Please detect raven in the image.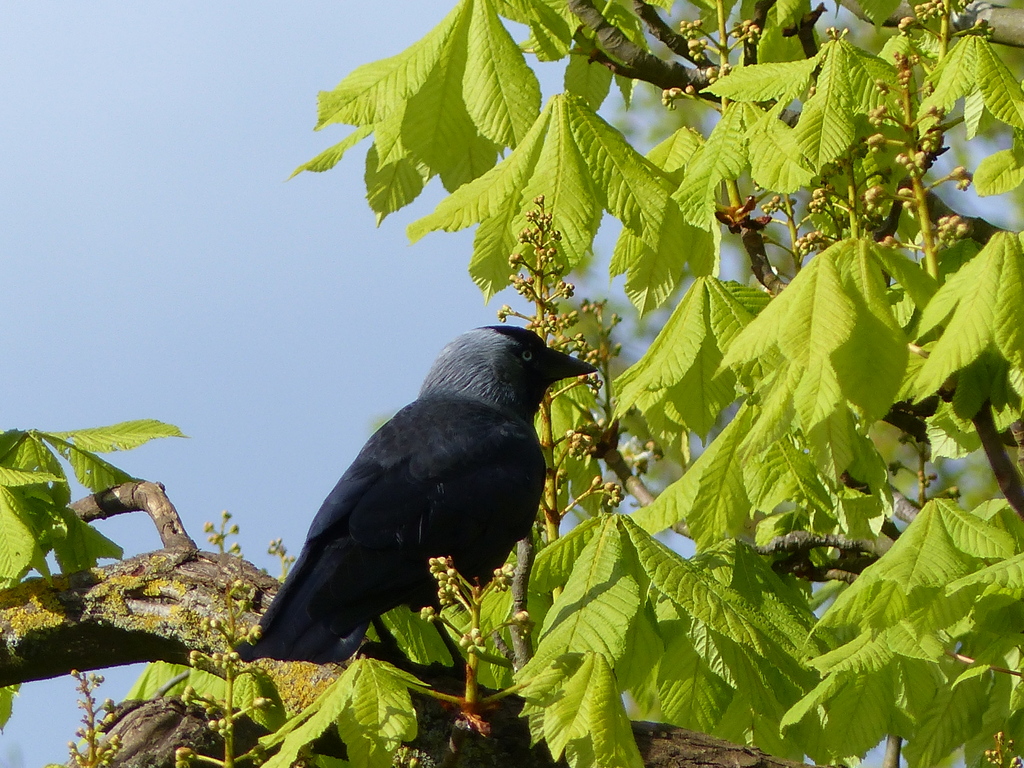
<region>253, 321, 596, 676</region>.
